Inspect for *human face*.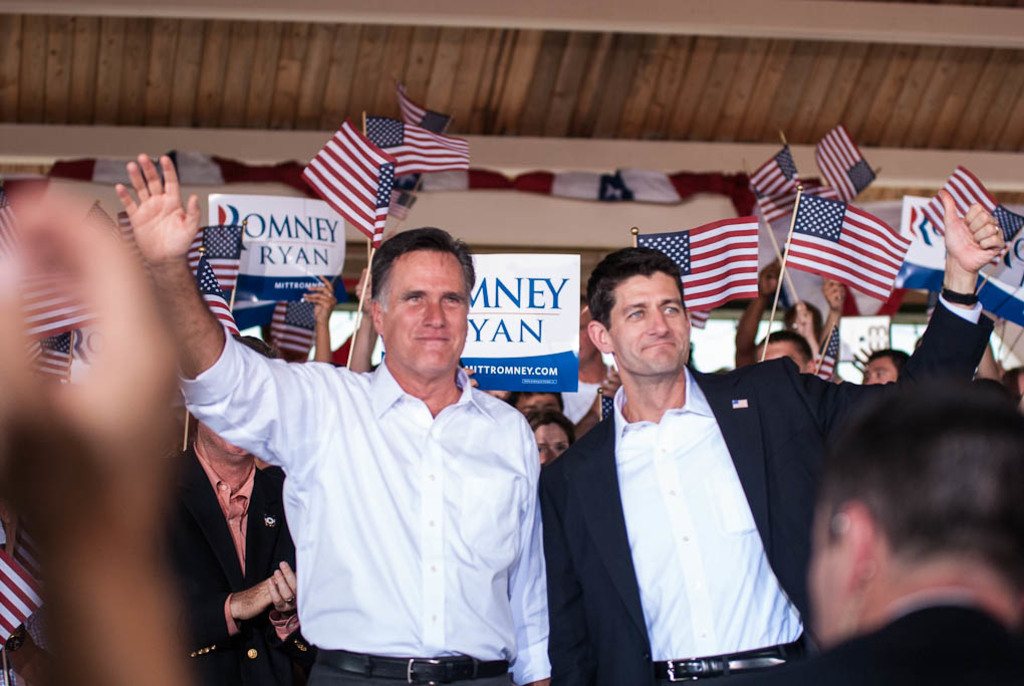
Inspection: 379:248:468:373.
